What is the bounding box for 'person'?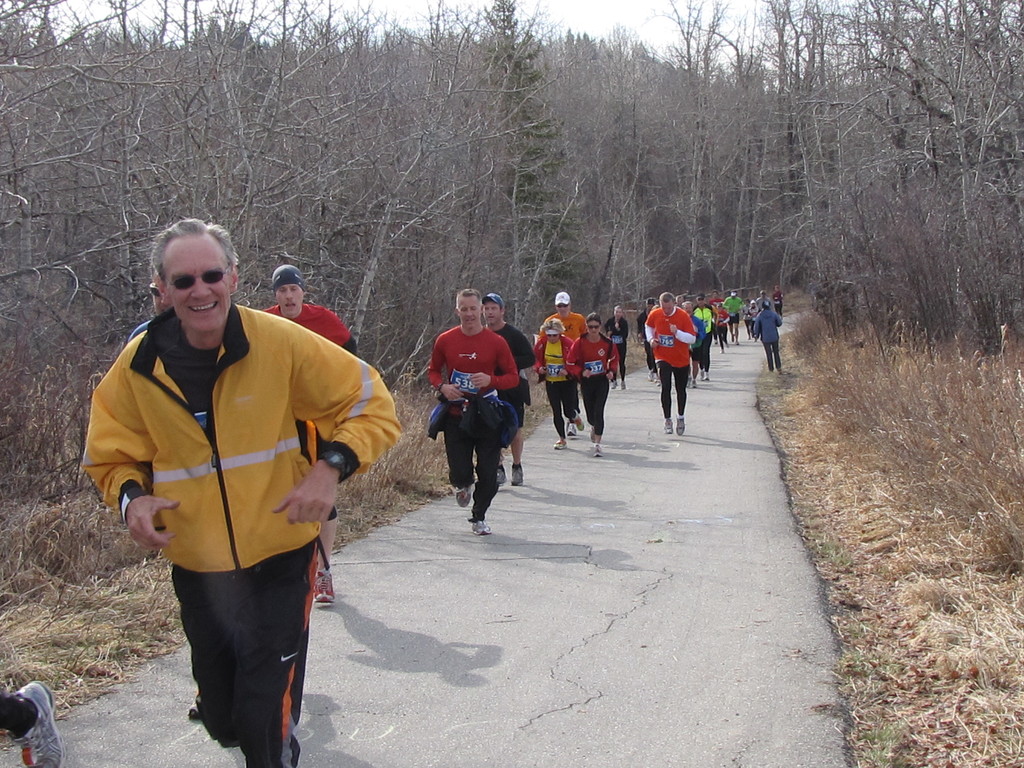
box(0, 675, 62, 767).
